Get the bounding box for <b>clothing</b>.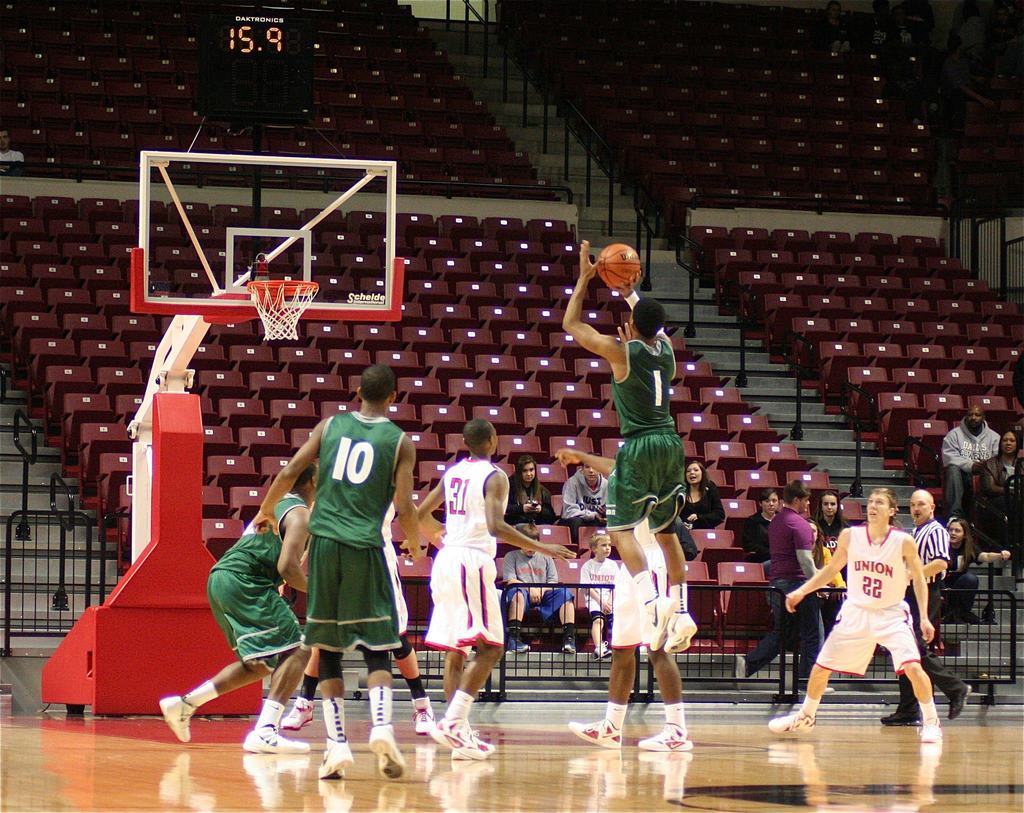
BBox(410, 672, 424, 700).
